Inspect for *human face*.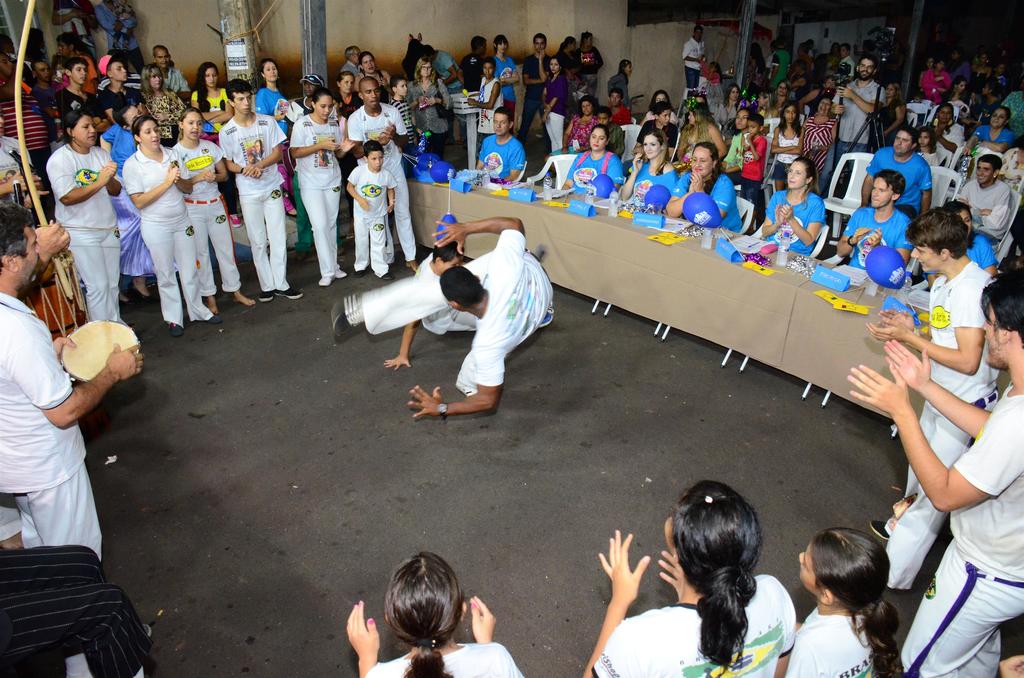
Inspection: rect(398, 79, 408, 96).
